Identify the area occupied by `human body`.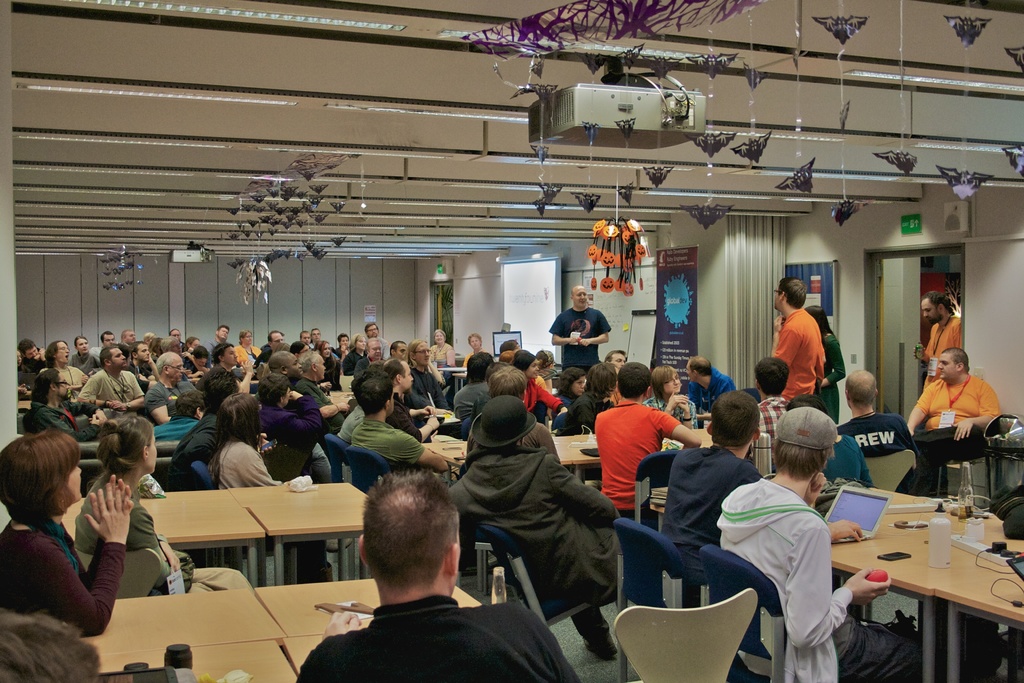
Area: [836, 367, 922, 491].
